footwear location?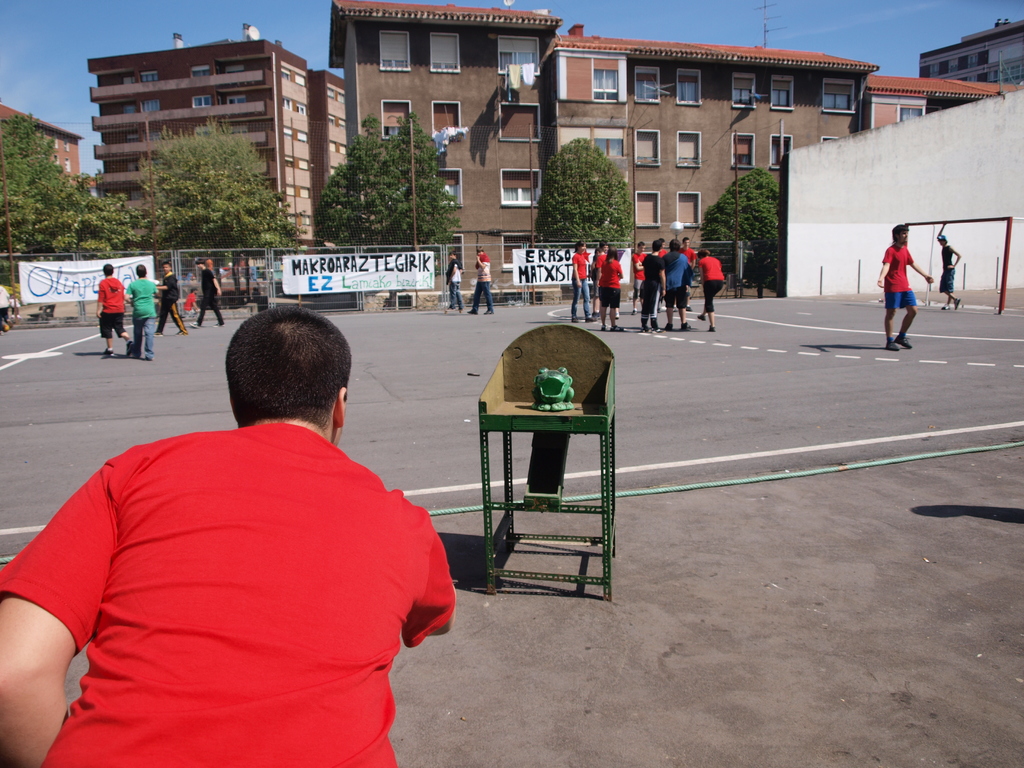
<bbox>214, 323, 225, 324</bbox>
